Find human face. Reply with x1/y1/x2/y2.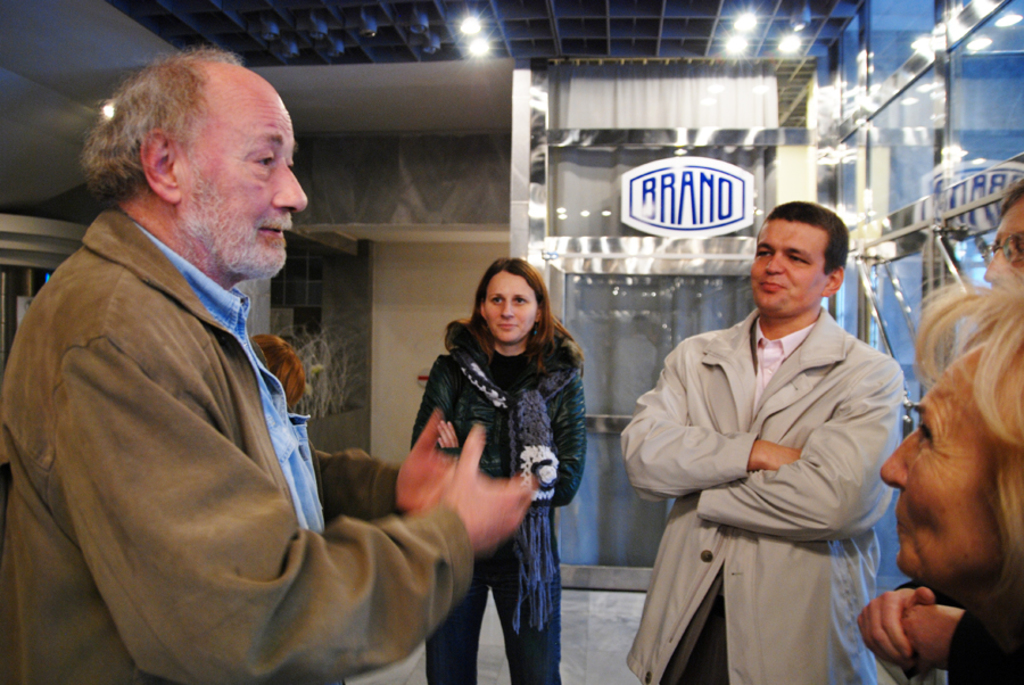
978/196/1023/295.
